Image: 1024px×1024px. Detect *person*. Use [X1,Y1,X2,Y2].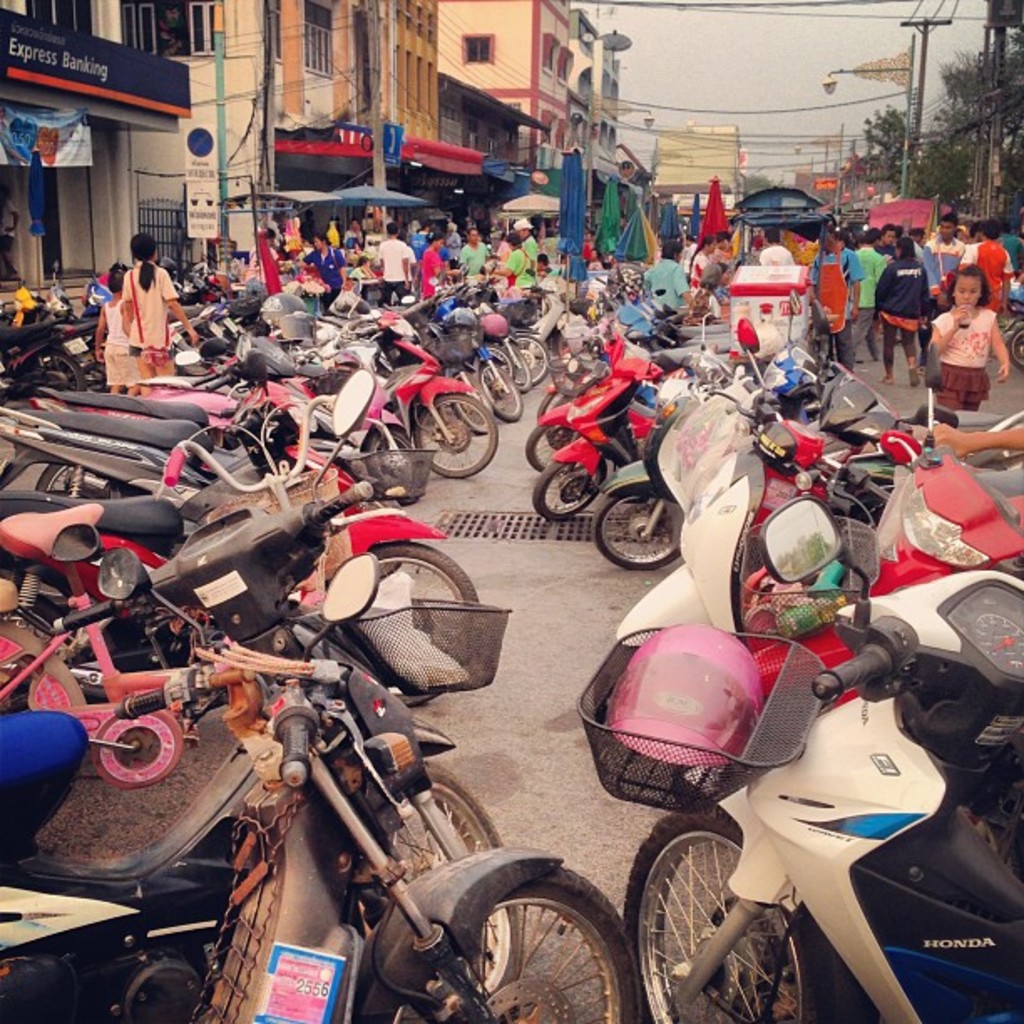
[499,231,539,286].
